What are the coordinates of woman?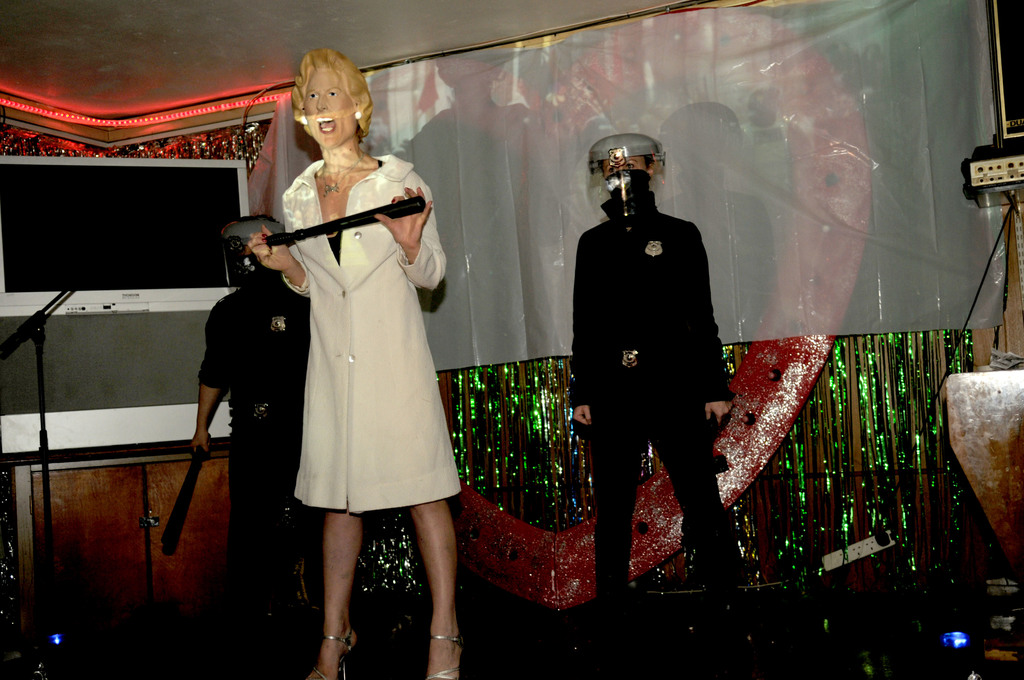
189,77,434,638.
